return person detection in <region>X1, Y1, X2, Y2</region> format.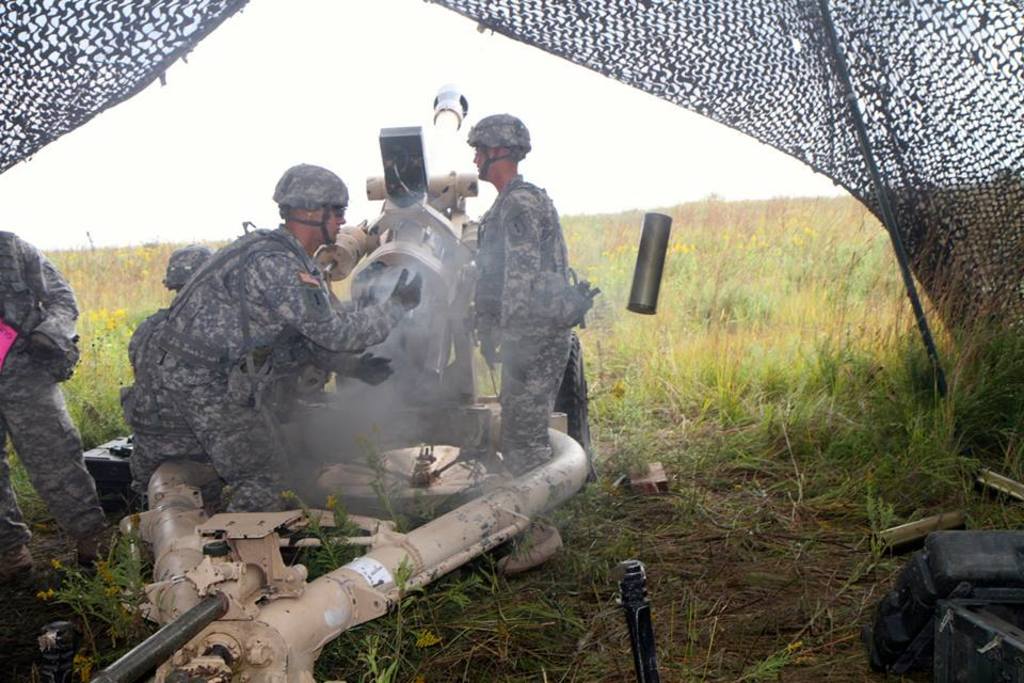
<region>451, 106, 594, 528</region>.
